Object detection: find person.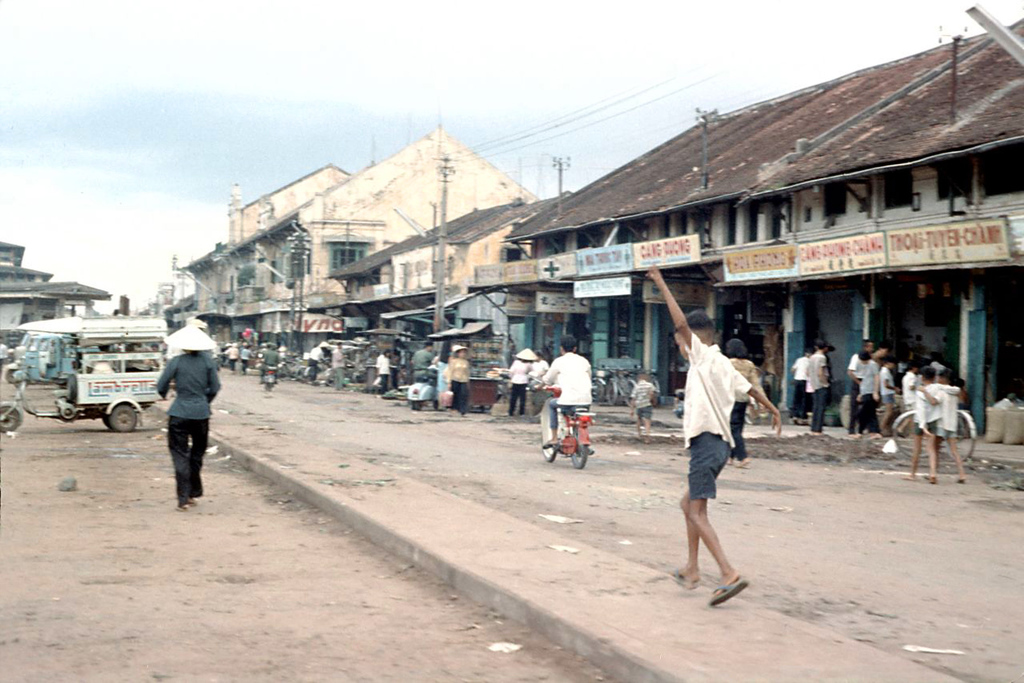
371, 345, 394, 392.
